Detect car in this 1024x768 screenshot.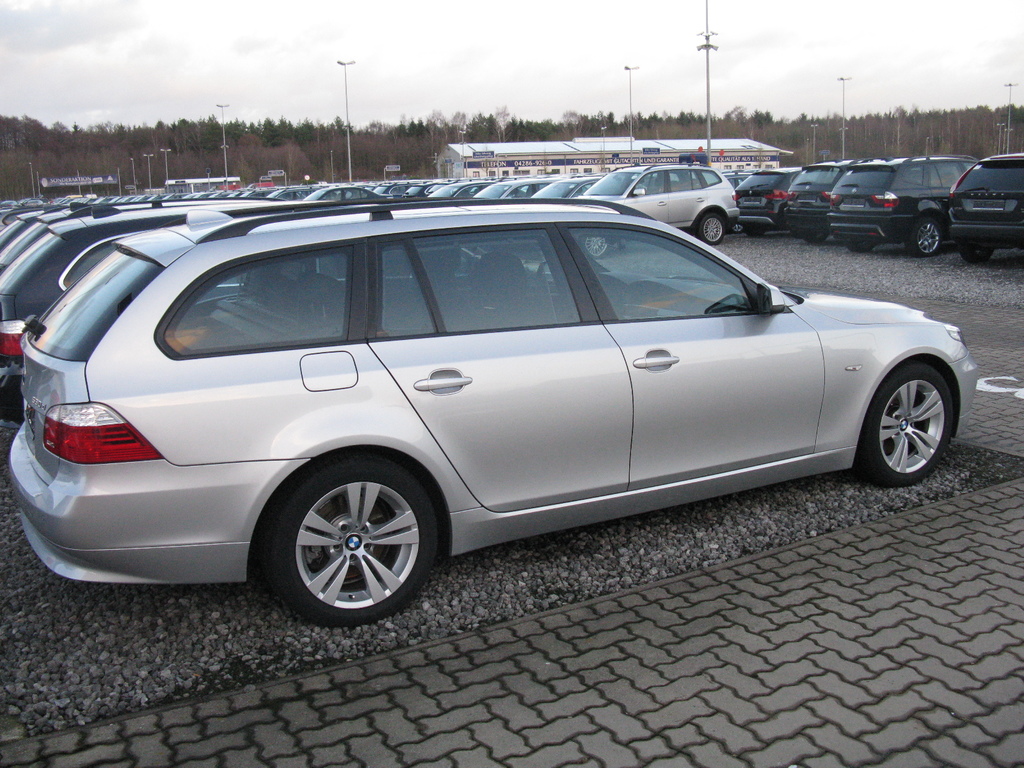
Detection: (x1=733, y1=163, x2=803, y2=232).
